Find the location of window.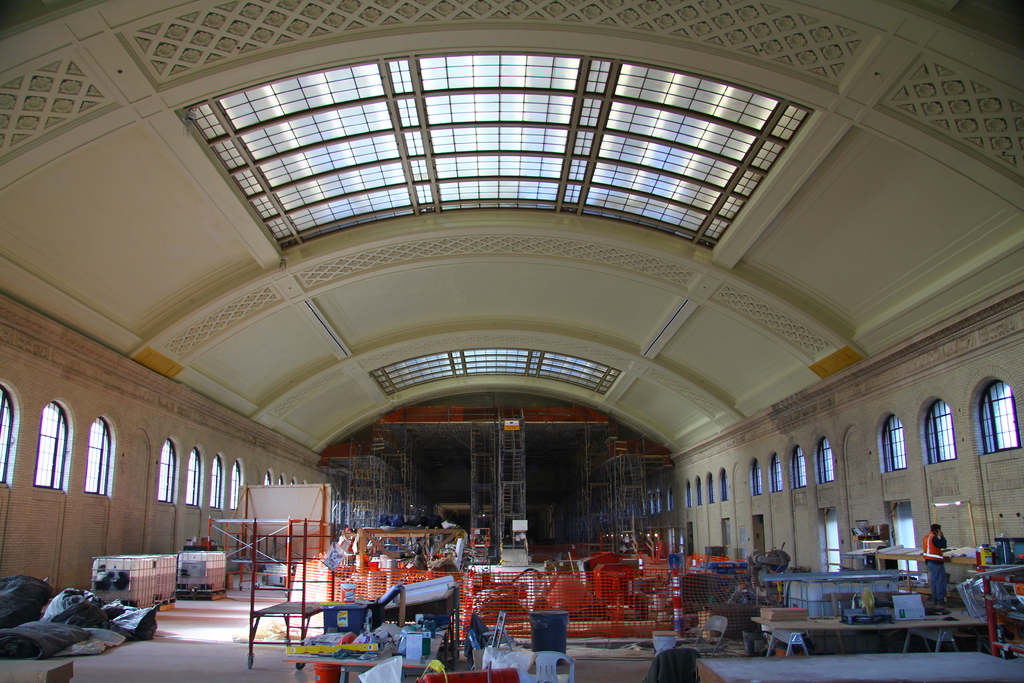
Location: [x1=188, y1=450, x2=204, y2=504].
